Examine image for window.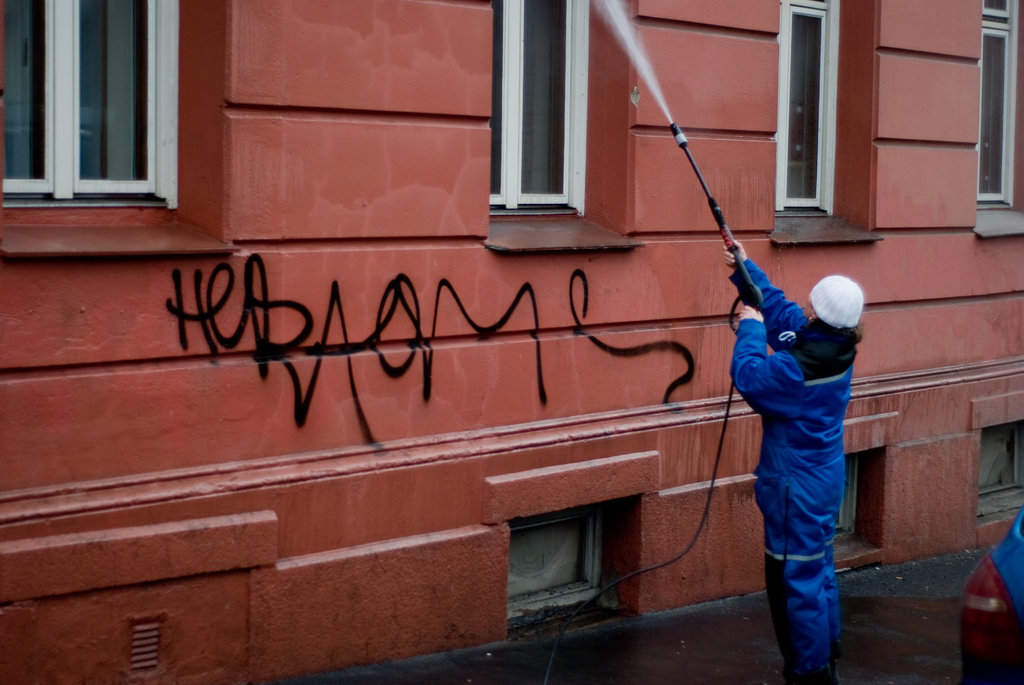
Examination result: Rect(6, 0, 179, 206).
